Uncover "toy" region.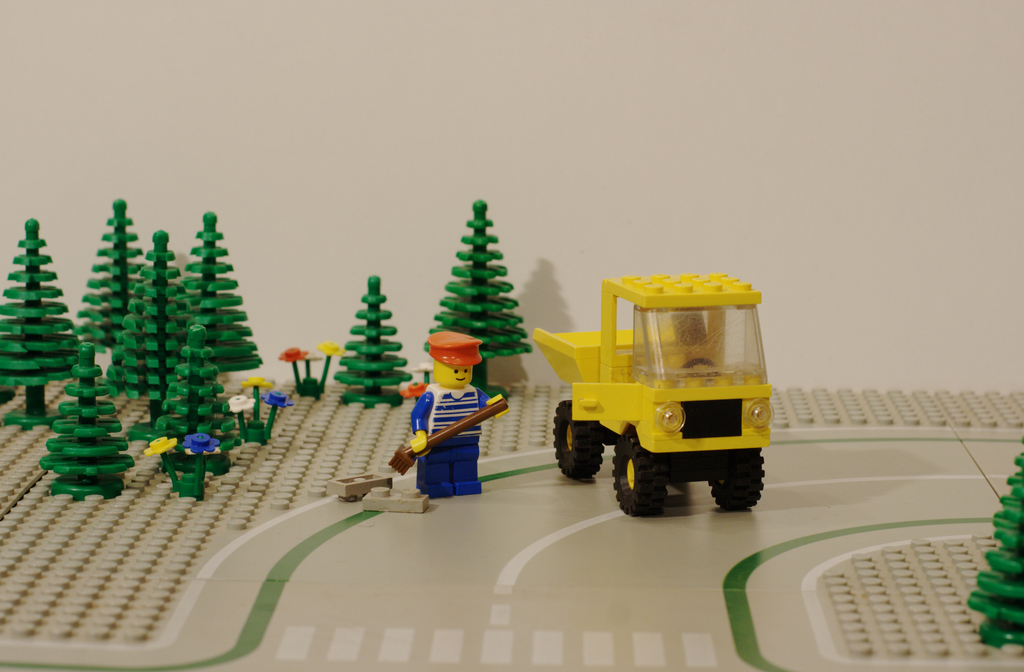
Uncovered: rect(390, 330, 508, 512).
